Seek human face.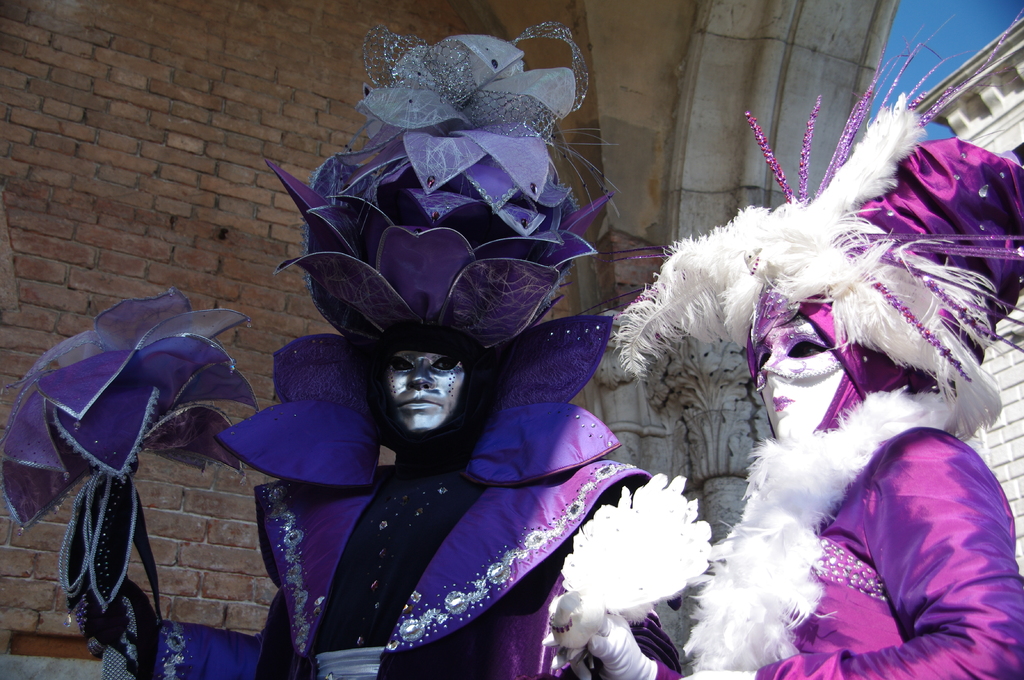
<bbox>382, 350, 465, 430</bbox>.
